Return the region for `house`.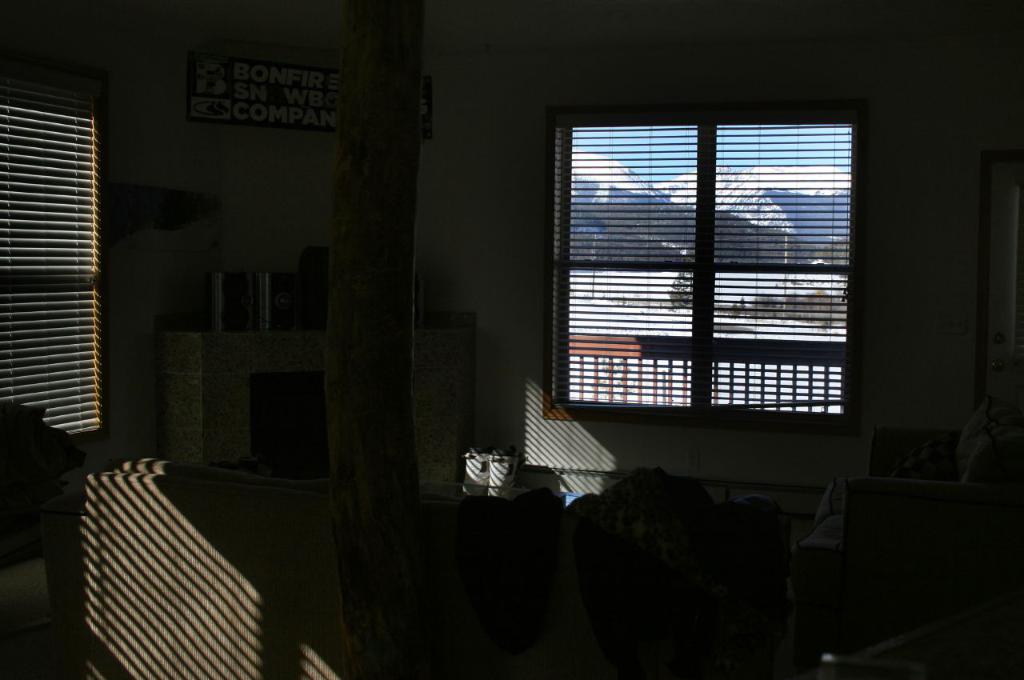
0,20,1023,653.
